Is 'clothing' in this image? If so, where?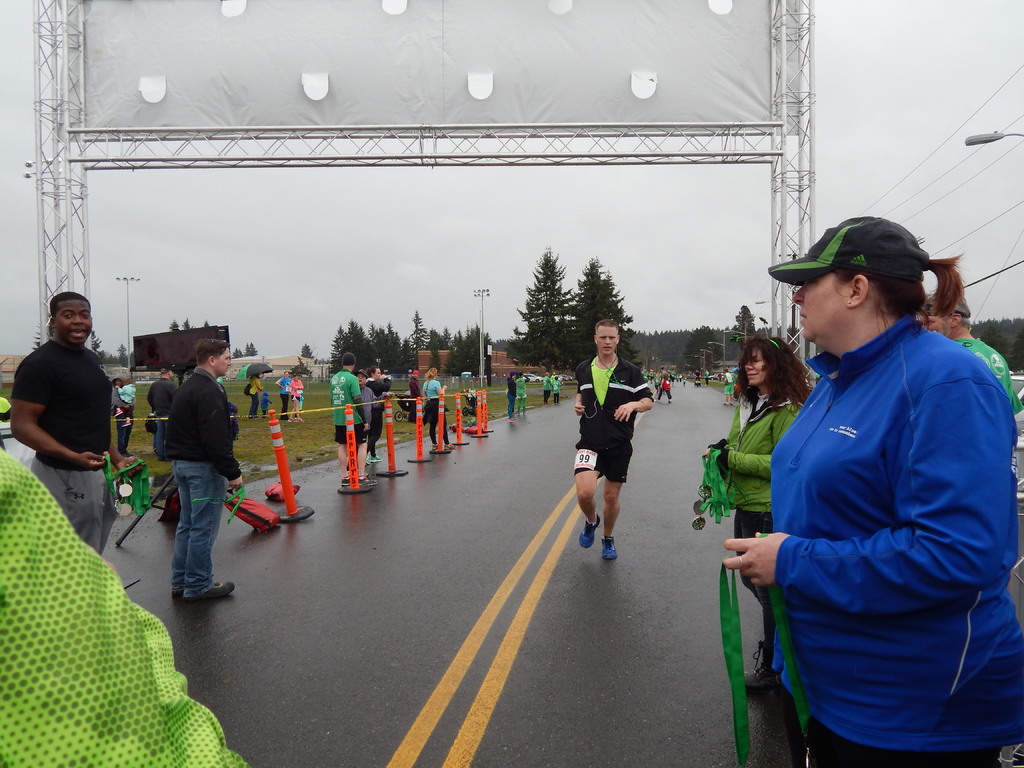
Yes, at (668, 373, 671, 380).
